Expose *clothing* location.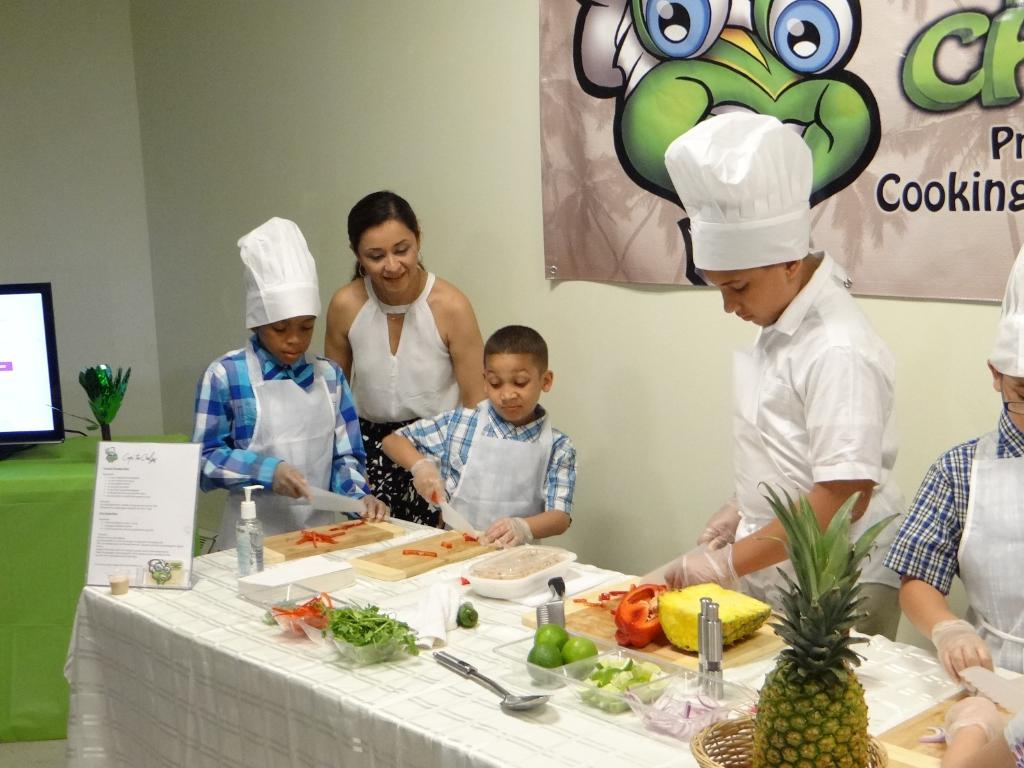
Exposed at 182/316/356/519.
